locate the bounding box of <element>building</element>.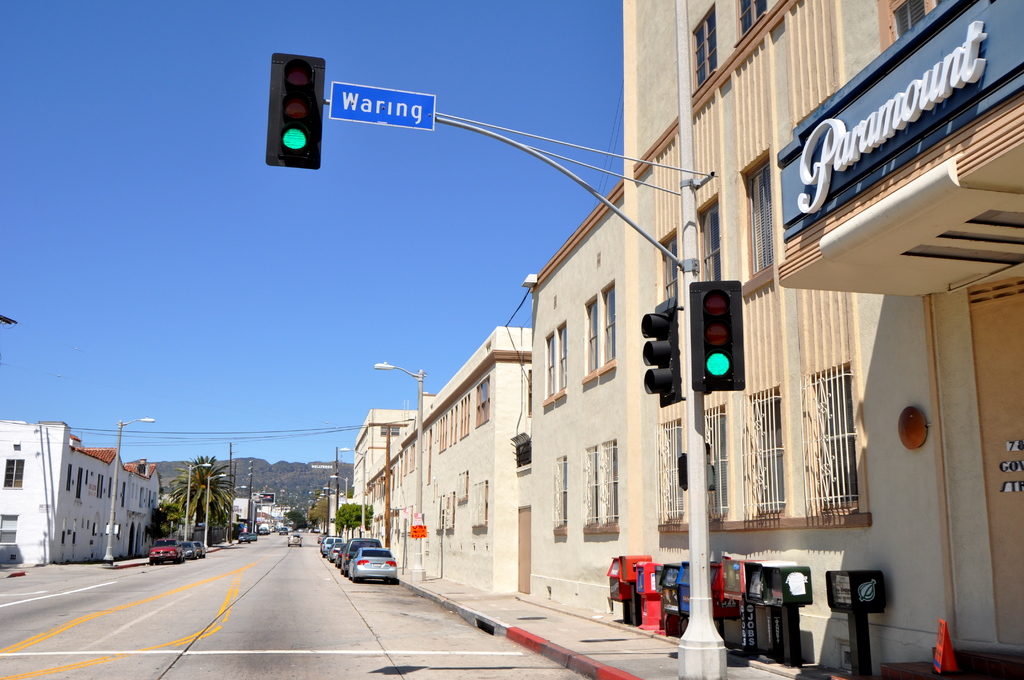
Bounding box: 621, 0, 1023, 668.
